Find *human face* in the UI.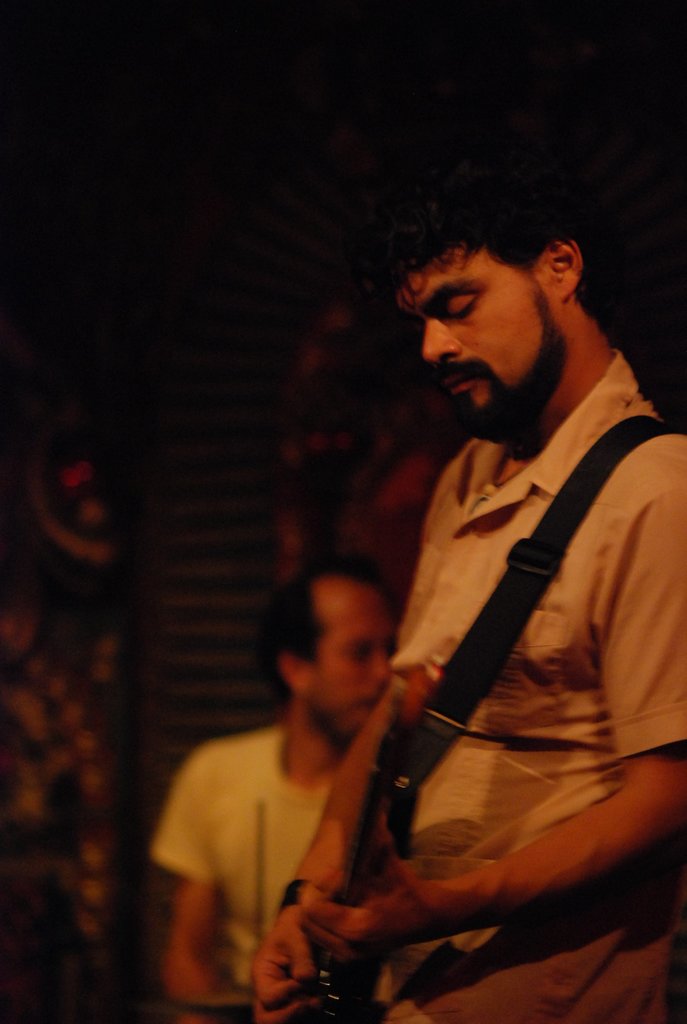
UI element at 308:576:407:739.
